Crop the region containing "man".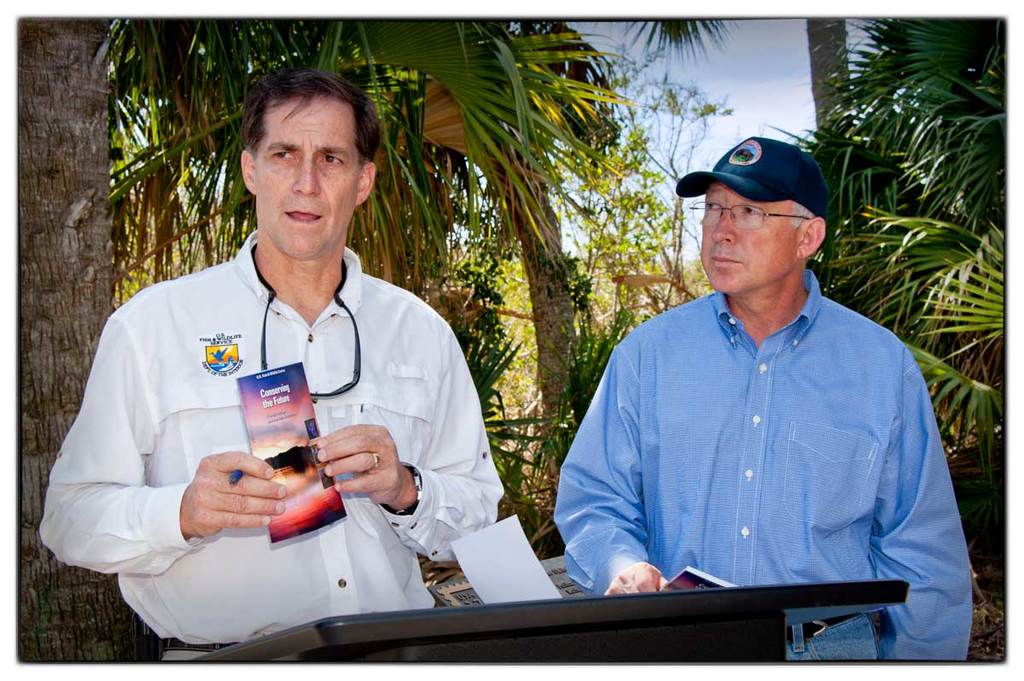
Crop region: 567/119/963/667.
